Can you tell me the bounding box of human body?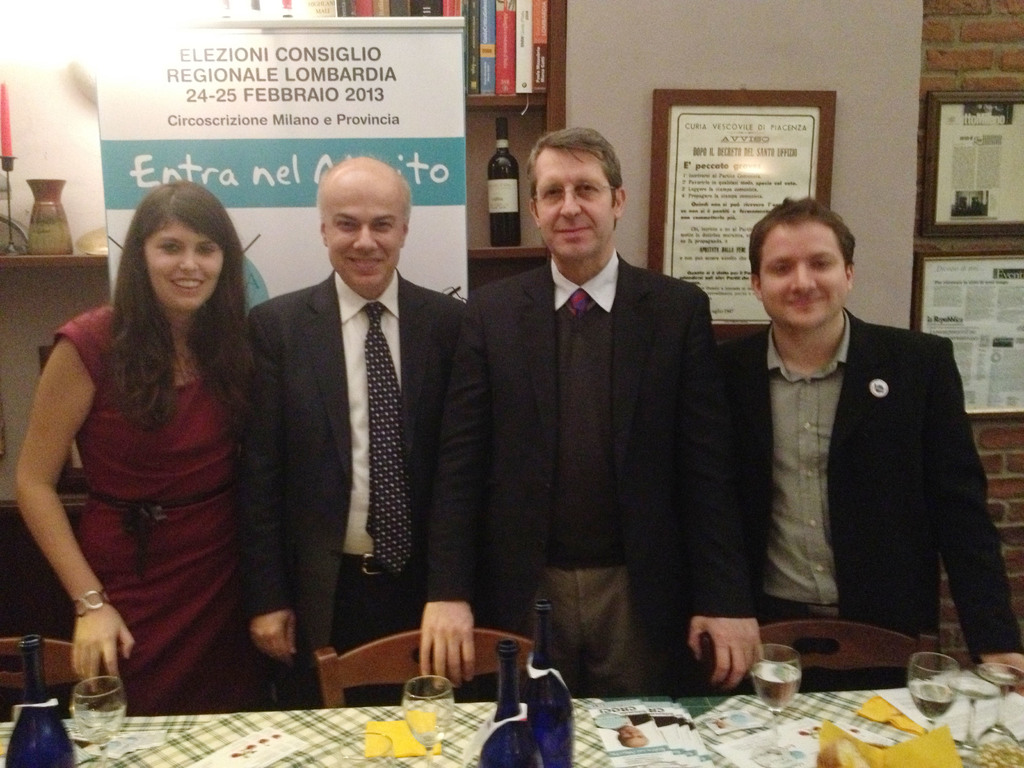
locate(234, 267, 477, 706).
